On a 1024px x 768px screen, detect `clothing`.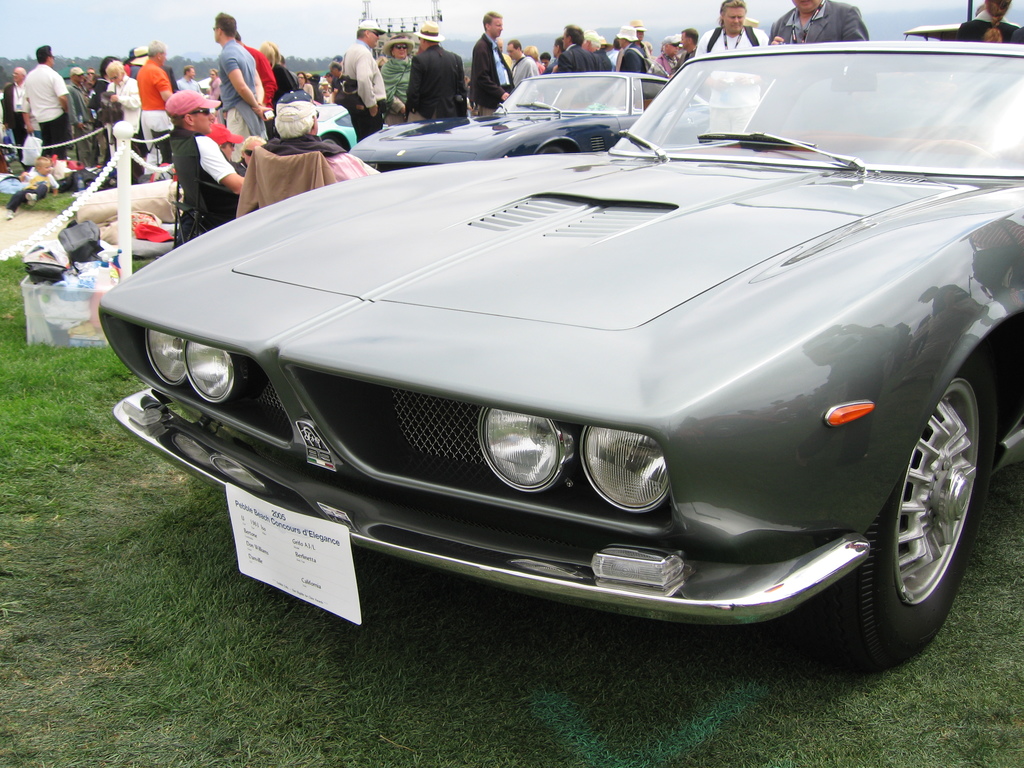
<region>329, 149, 376, 180</region>.
